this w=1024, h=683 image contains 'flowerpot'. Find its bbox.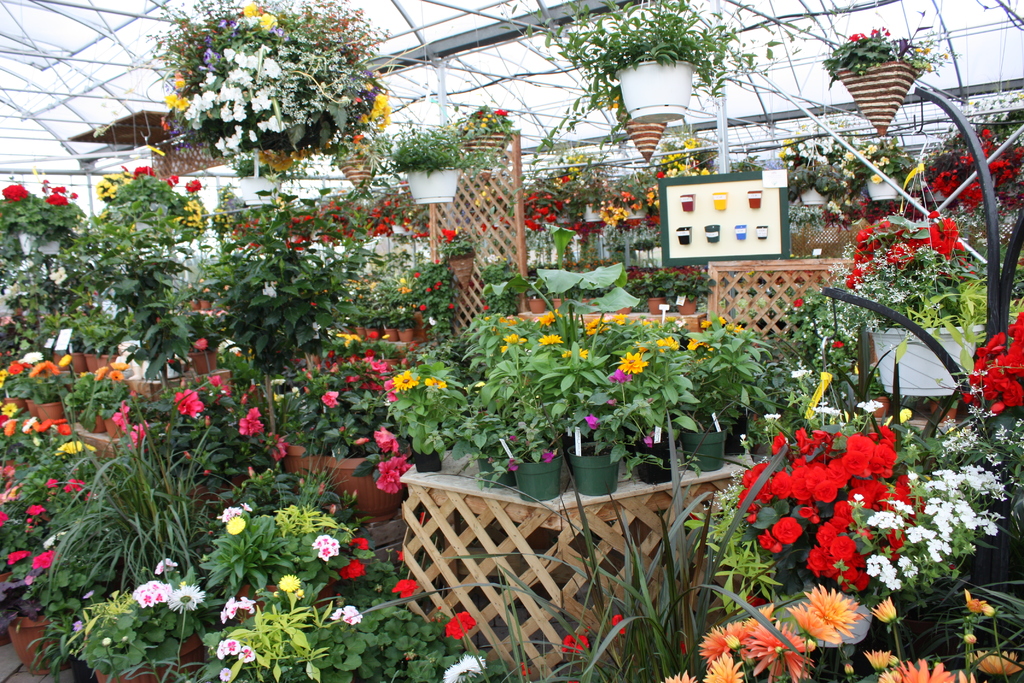
rect(745, 188, 761, 210).
